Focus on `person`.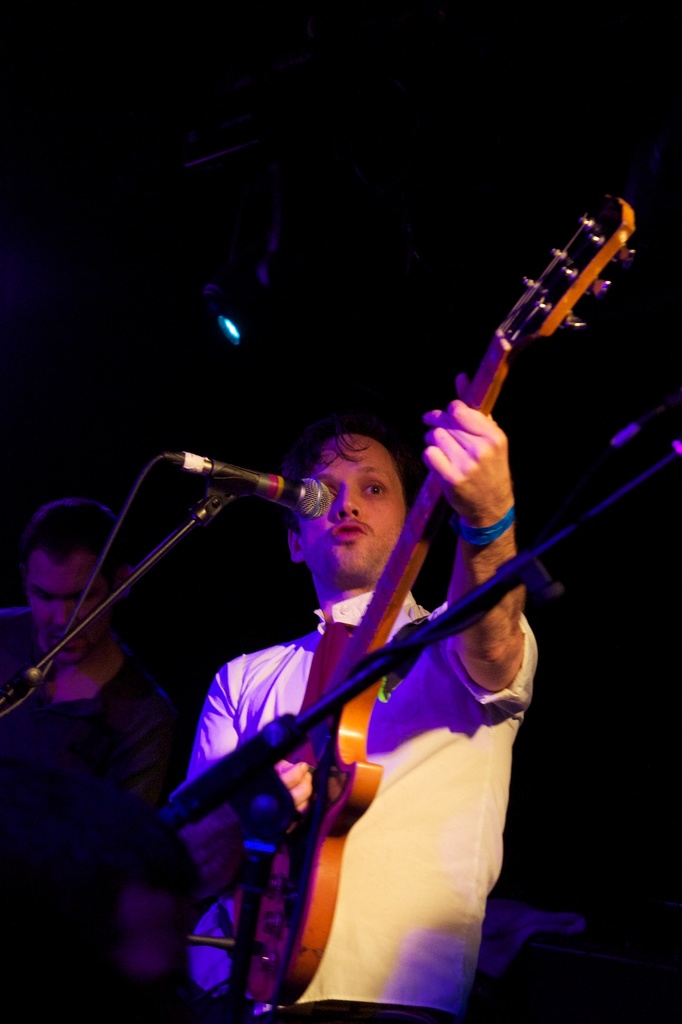
Focused at locate(161, 396, 537, 1023).
